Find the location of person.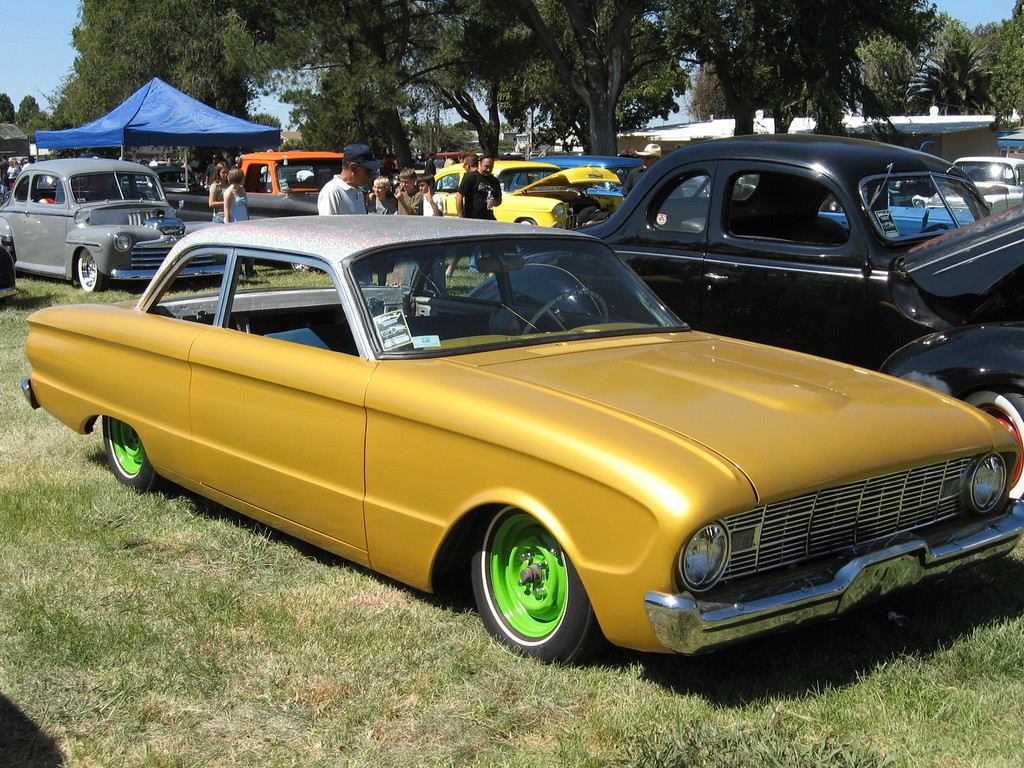
Location: x1=449, y1=153, x2=504, y2=271.
